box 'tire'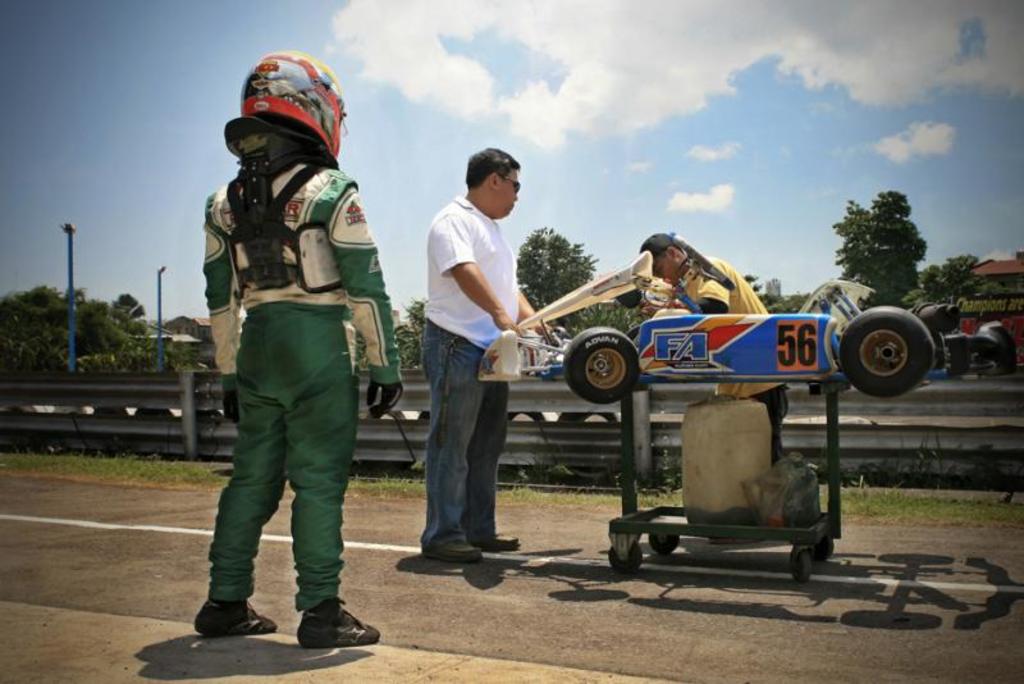
{"x1": 134, "y1": 405, "x2": 177, "y2": 460}
